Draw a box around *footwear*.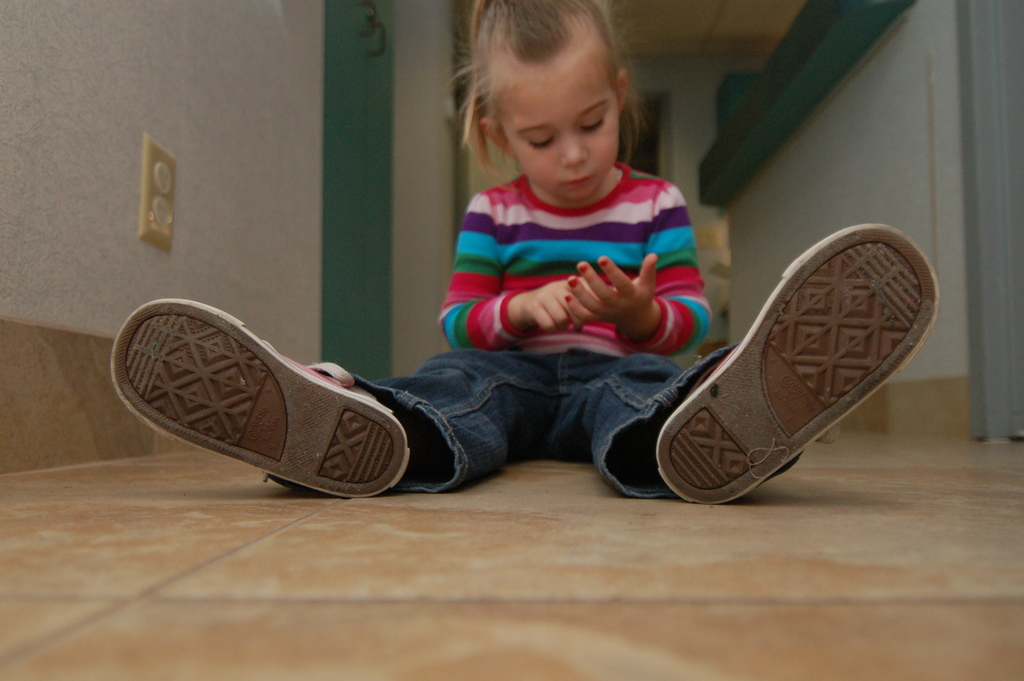
region(609, 211, 944, 516).
